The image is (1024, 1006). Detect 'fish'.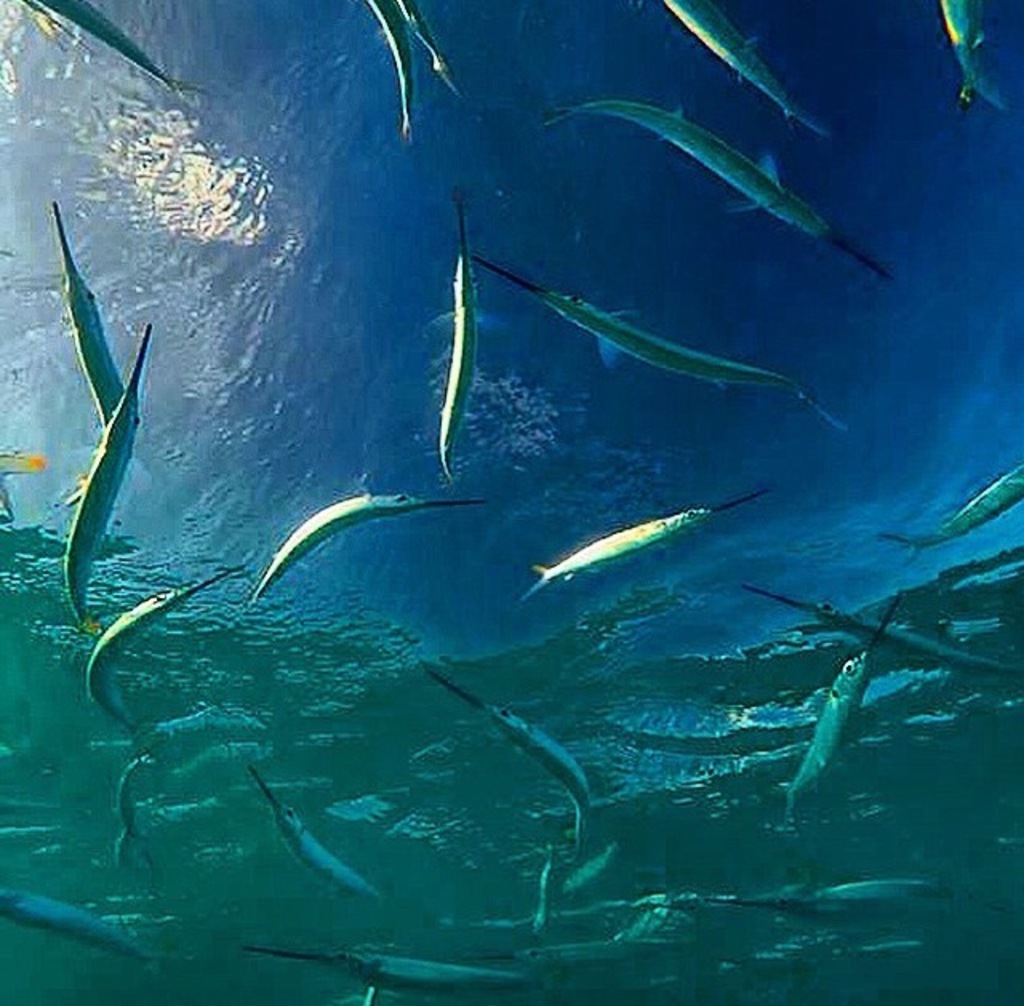
Detection: select_region(717, 873, 944, 929).
